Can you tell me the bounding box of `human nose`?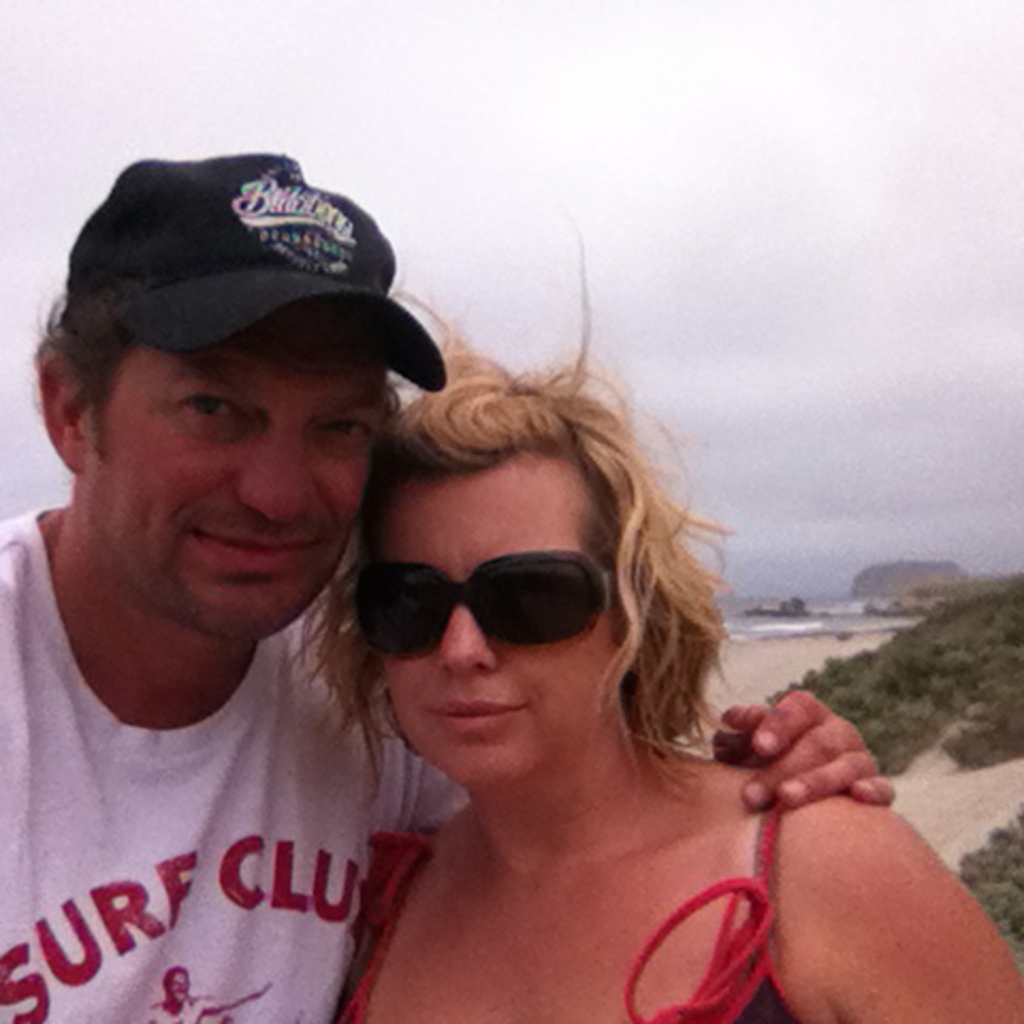
bbox=(433, 595, 499, 676).
